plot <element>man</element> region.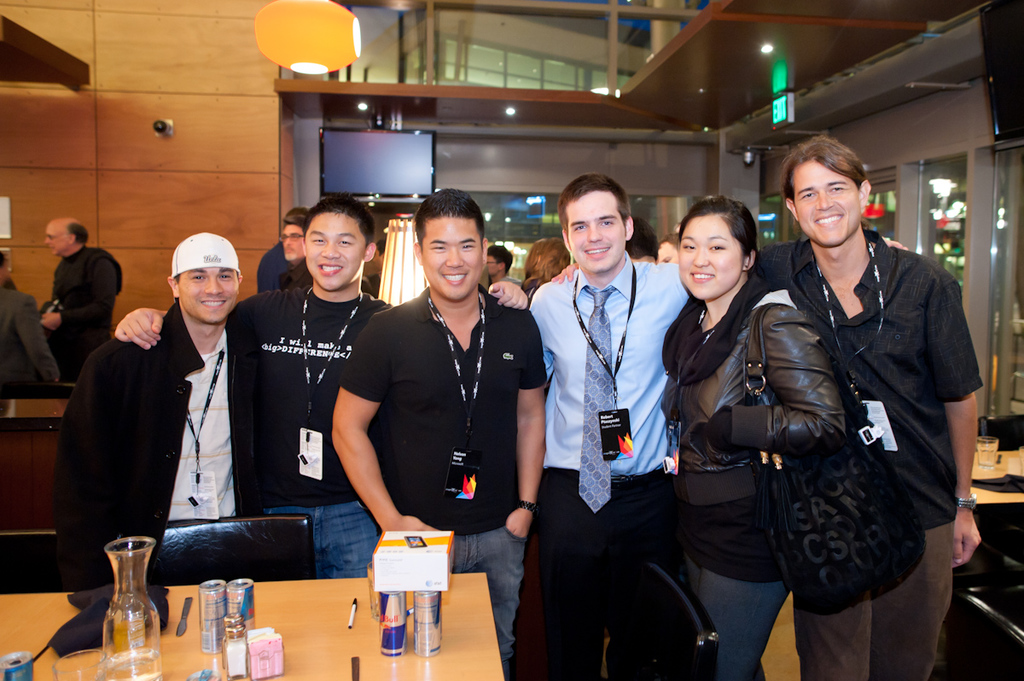
Plotted at select_region(482, 242, 522, 288).
